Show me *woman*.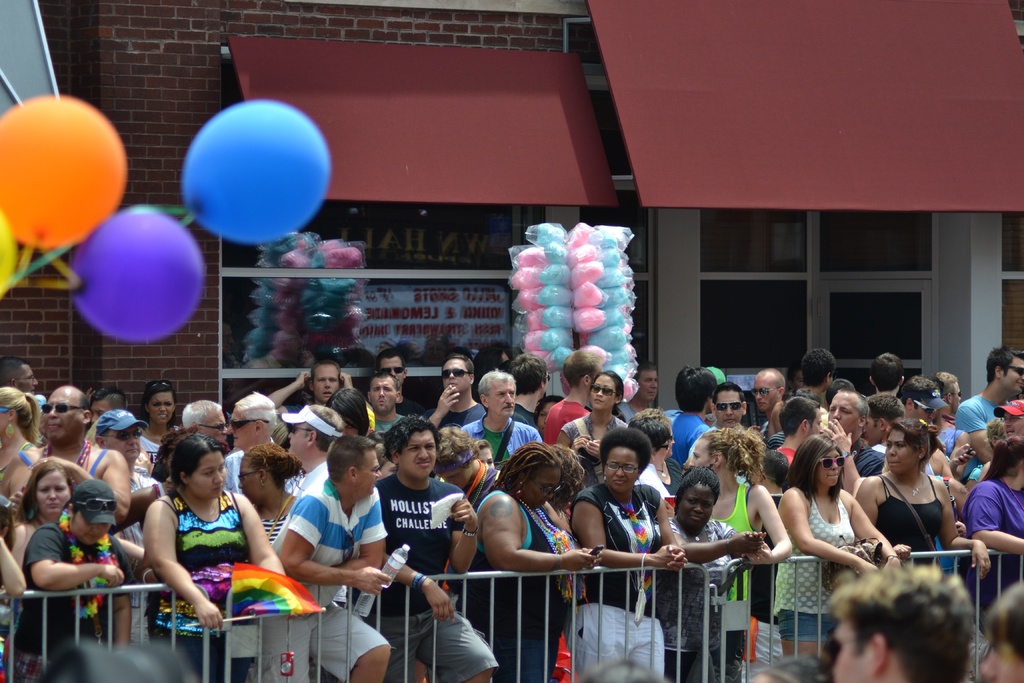
*woman* is here: <box>142,431,287,682</box>.
